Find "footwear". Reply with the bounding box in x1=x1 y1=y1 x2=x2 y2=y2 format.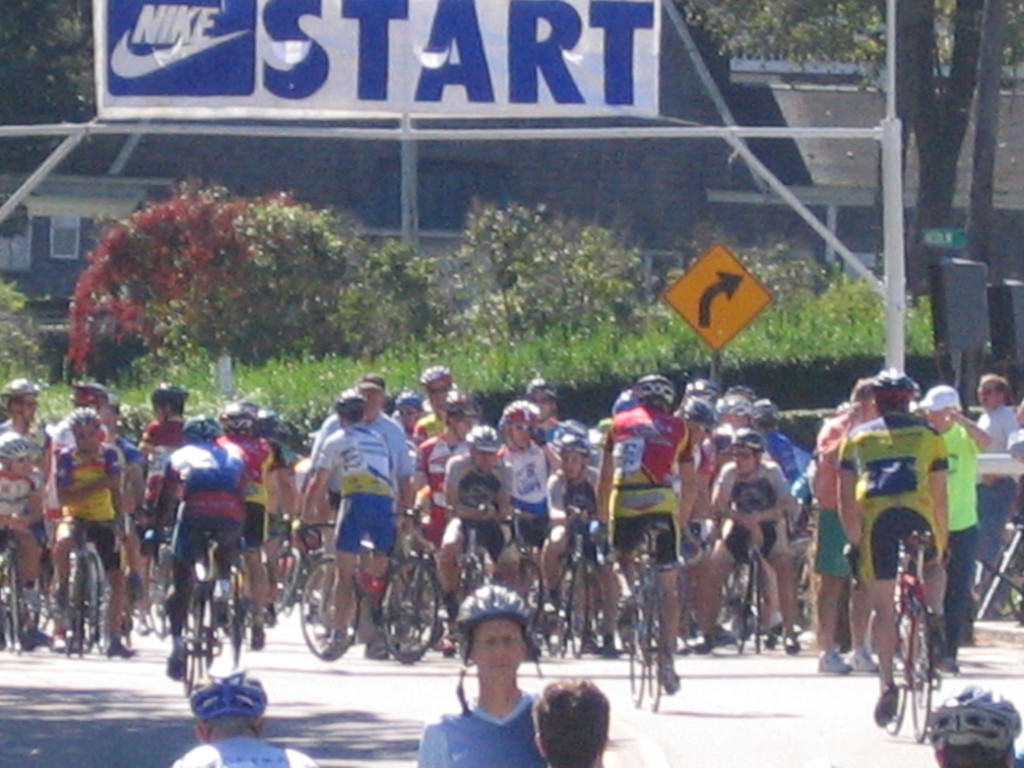
x1=871 y1=684 x2=907 y2=725.
